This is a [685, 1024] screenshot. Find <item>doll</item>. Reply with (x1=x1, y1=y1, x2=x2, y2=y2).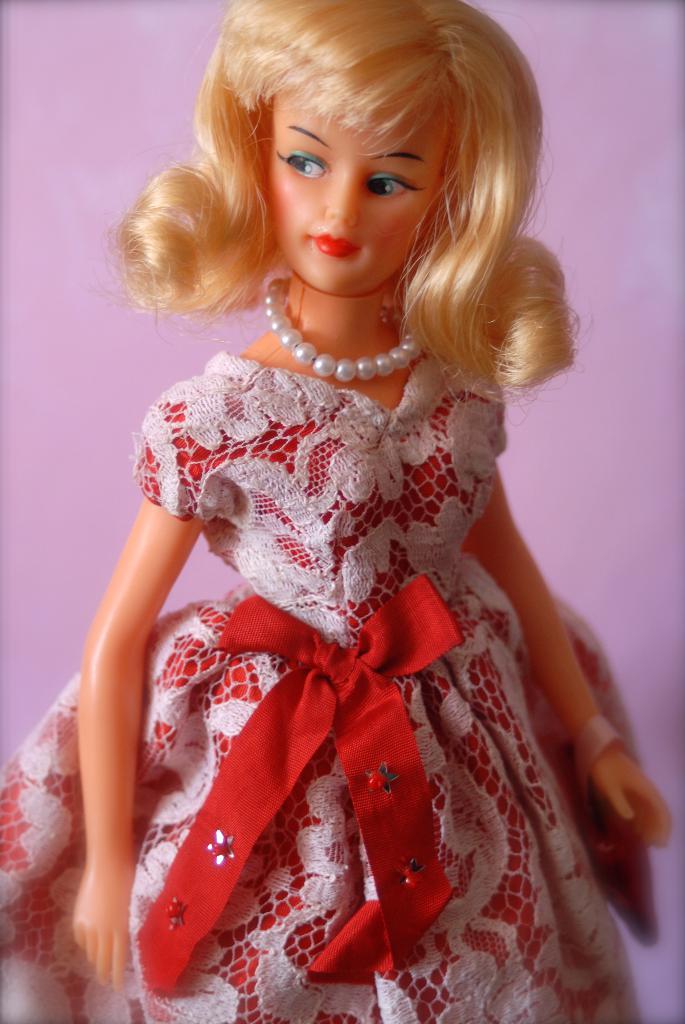
(x1=10, y1=12, x2=672, y2=1018).
